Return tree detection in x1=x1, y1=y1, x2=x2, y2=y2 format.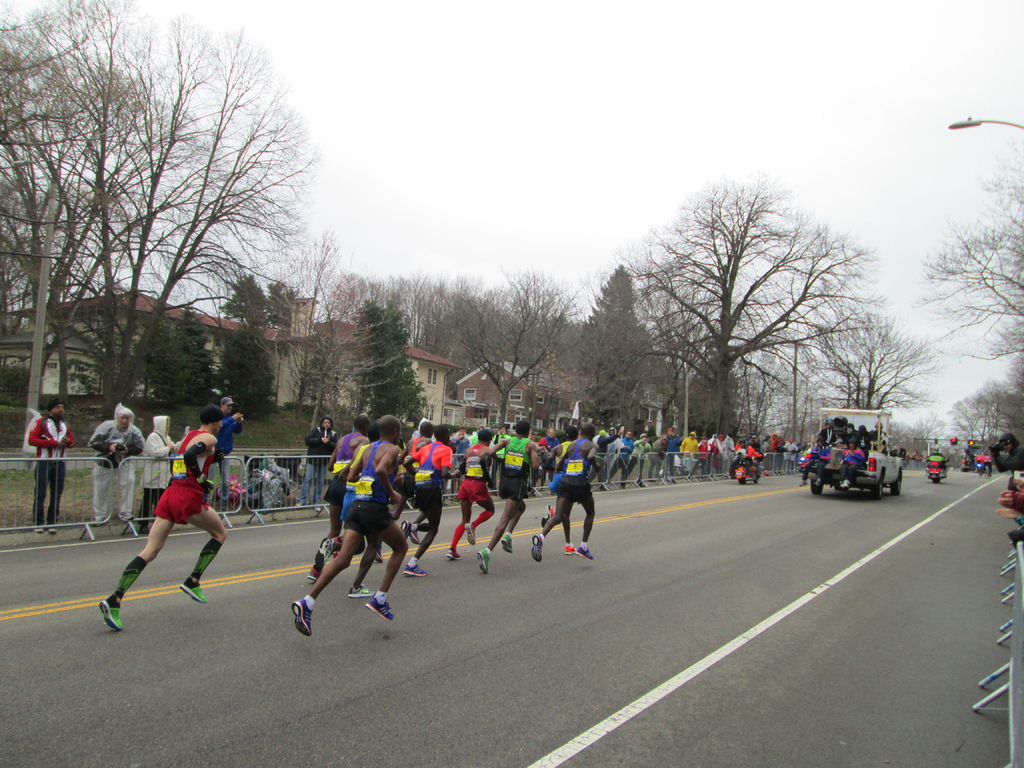
x1=429, y1=257, x2=684, y2=442.
